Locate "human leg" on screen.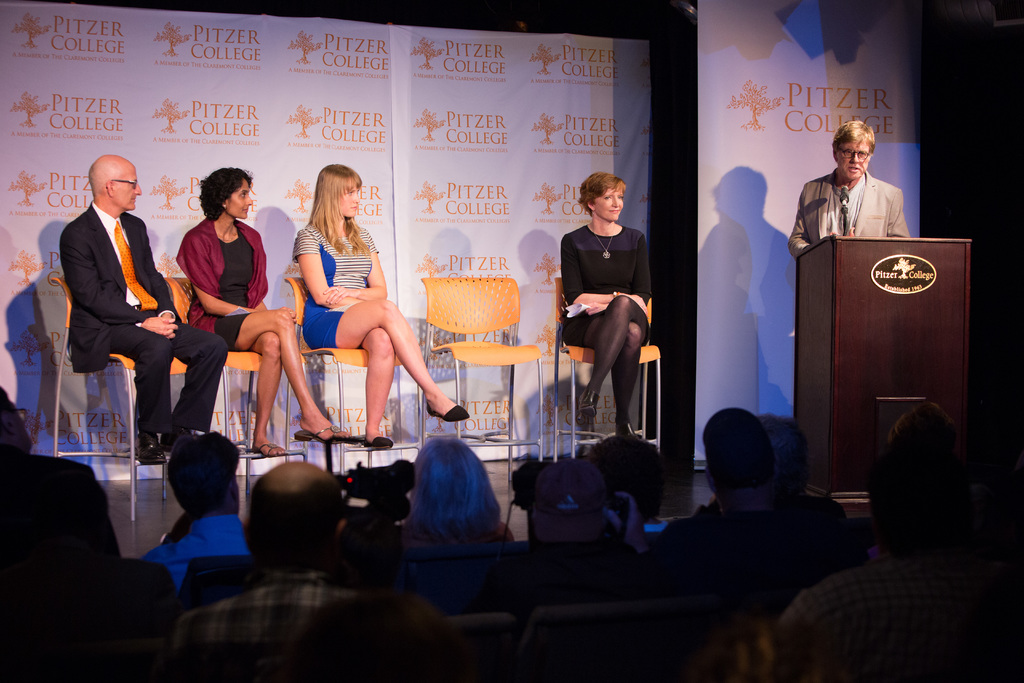
On screen at (179,309,225,441).
